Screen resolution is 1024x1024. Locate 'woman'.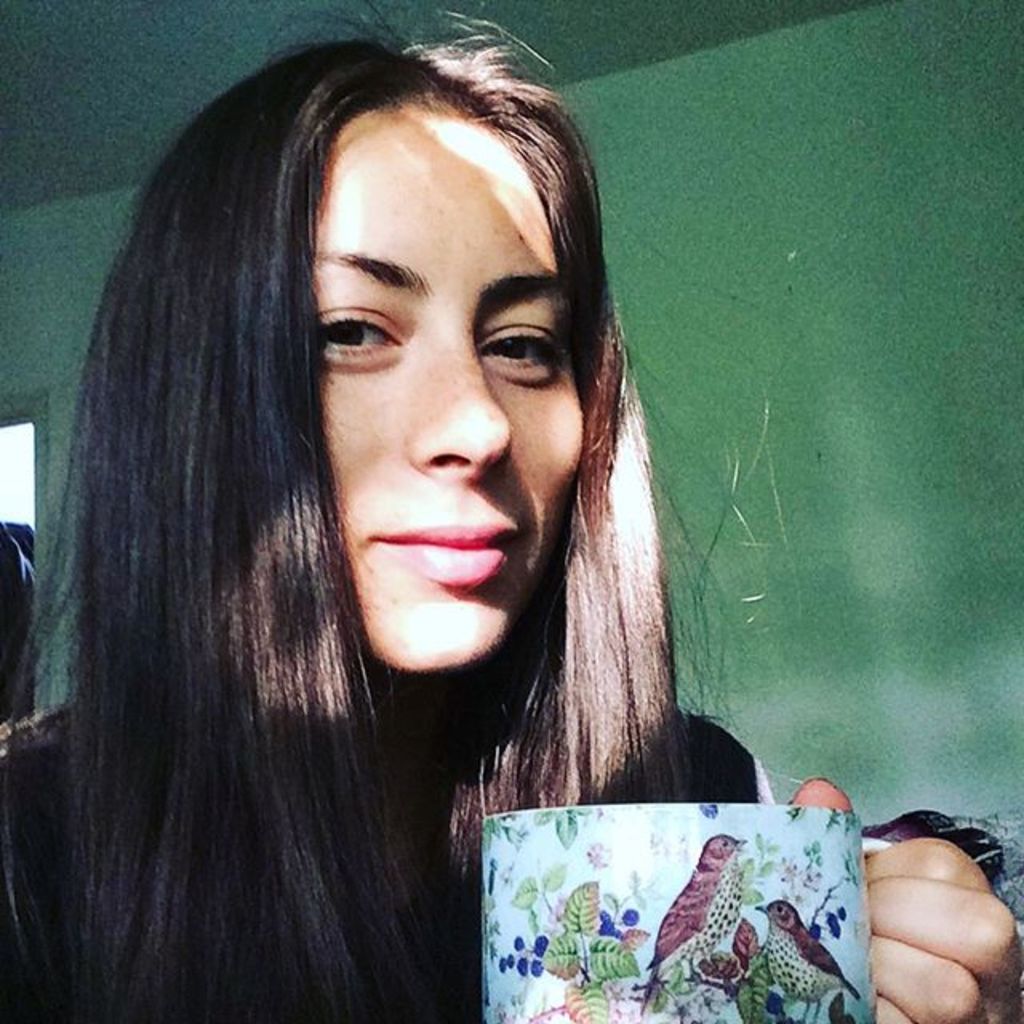
{"x1": 5, "y1": 8, "x2": 843, "y2": 998}.
